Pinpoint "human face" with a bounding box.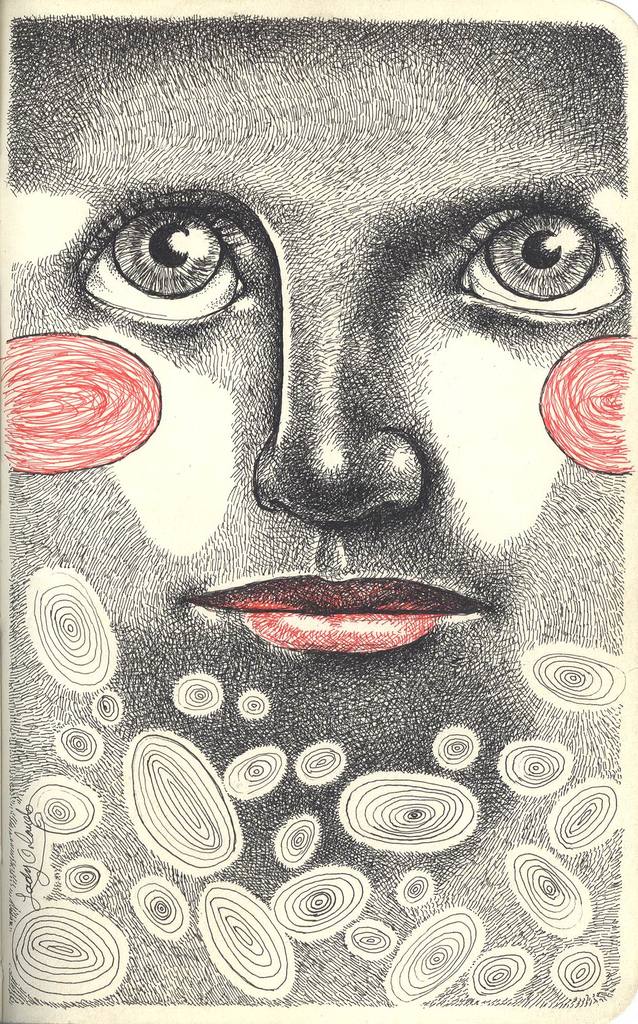
box=[3, 24, 637, 874].
